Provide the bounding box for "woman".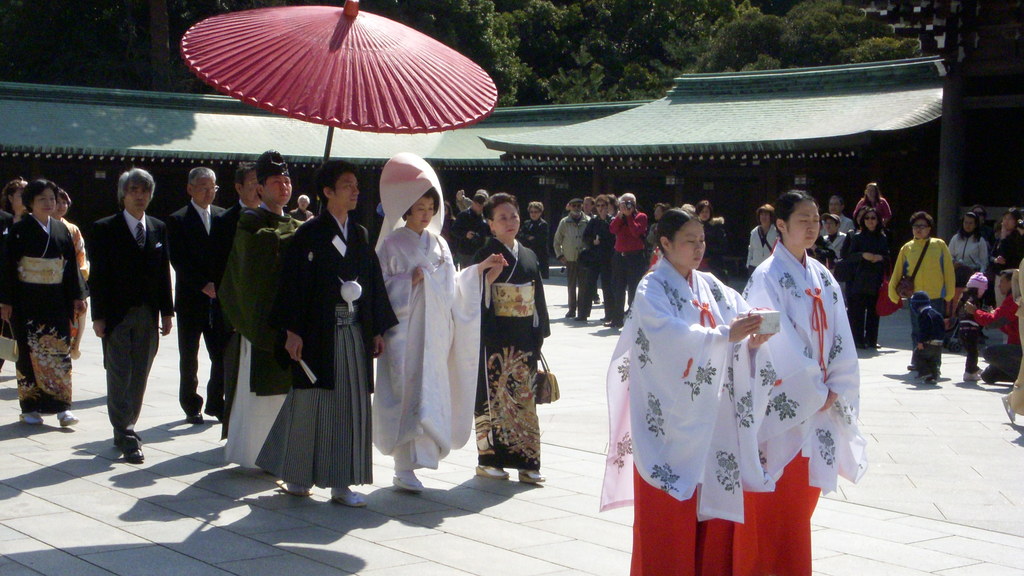
detection(54, 186, 90, 269).
